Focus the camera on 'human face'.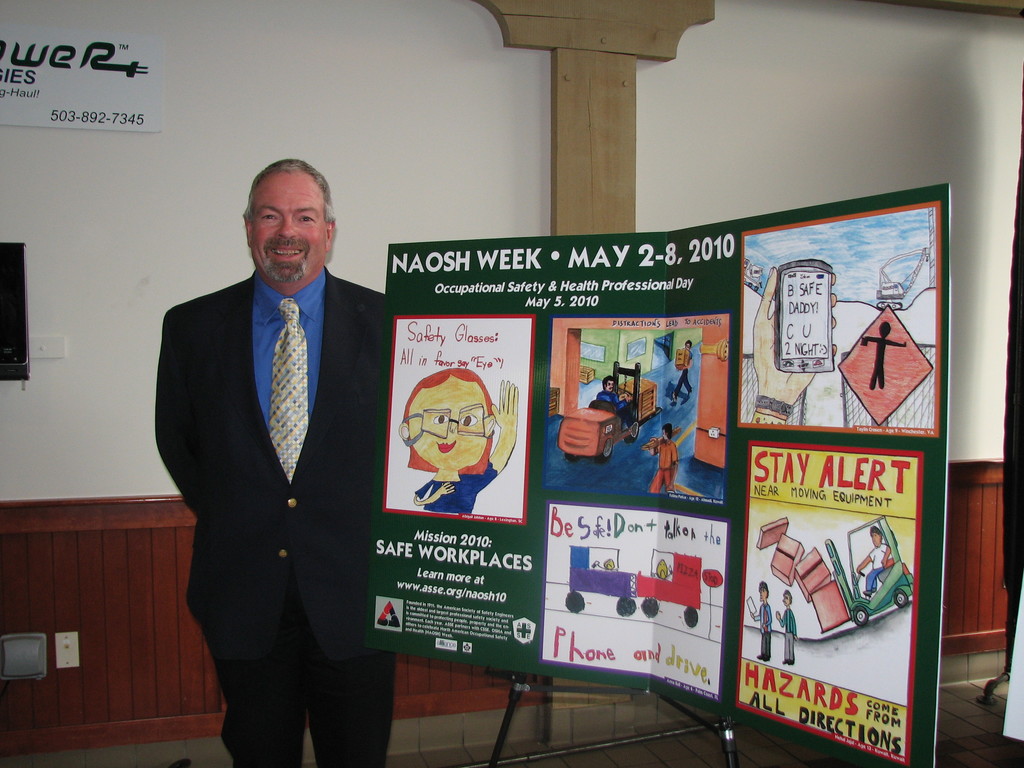
Focus region: [left=245, top=159, right=333, bottom=287].
